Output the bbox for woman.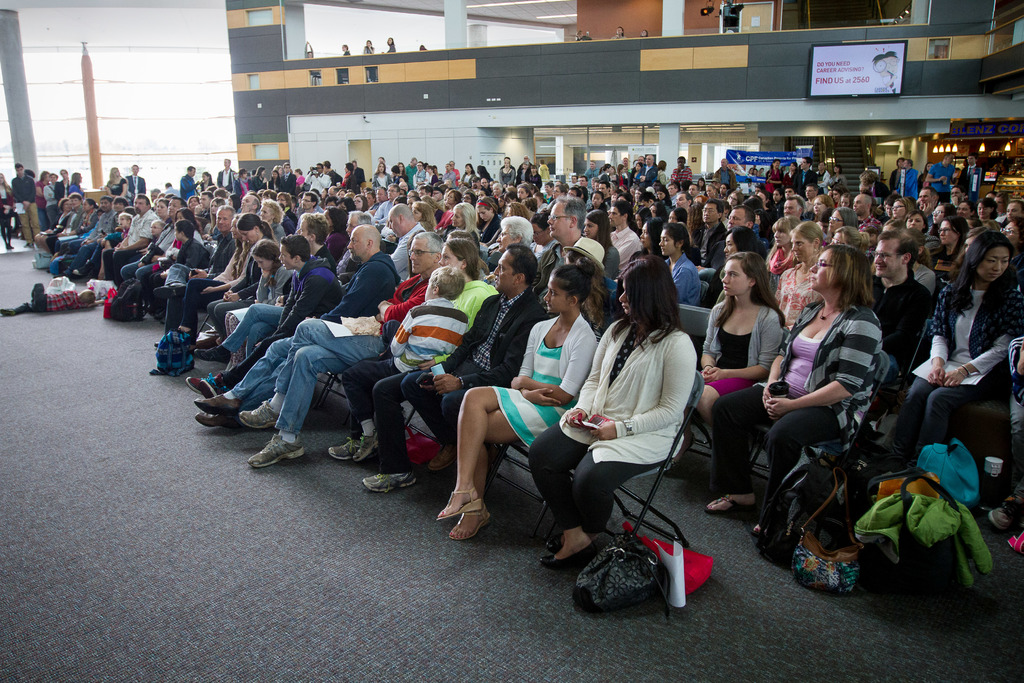
box(708, 241, 879, 550).
